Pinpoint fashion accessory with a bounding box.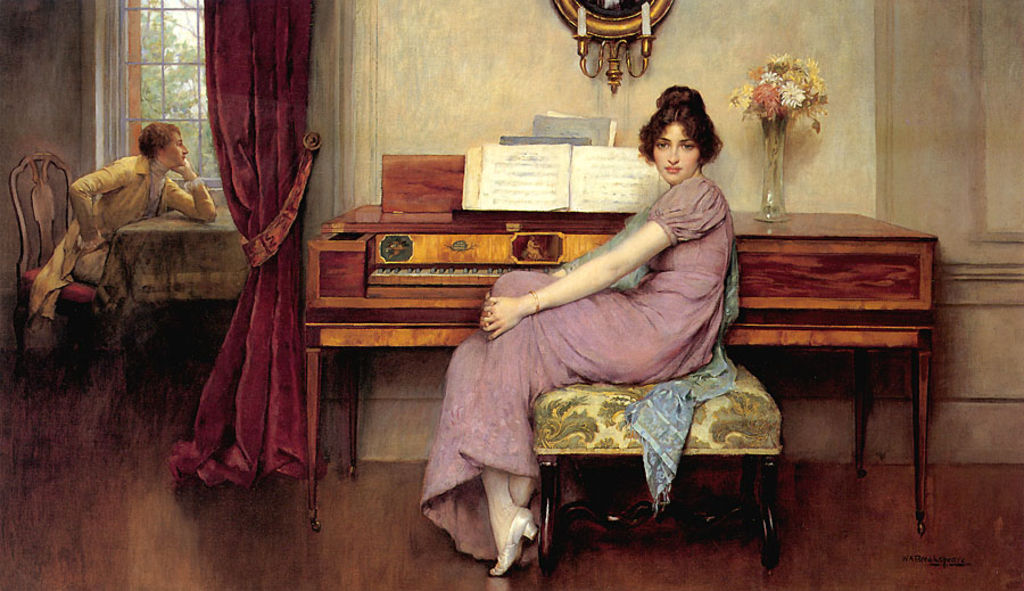
detection(73, 230, 113, 254).
